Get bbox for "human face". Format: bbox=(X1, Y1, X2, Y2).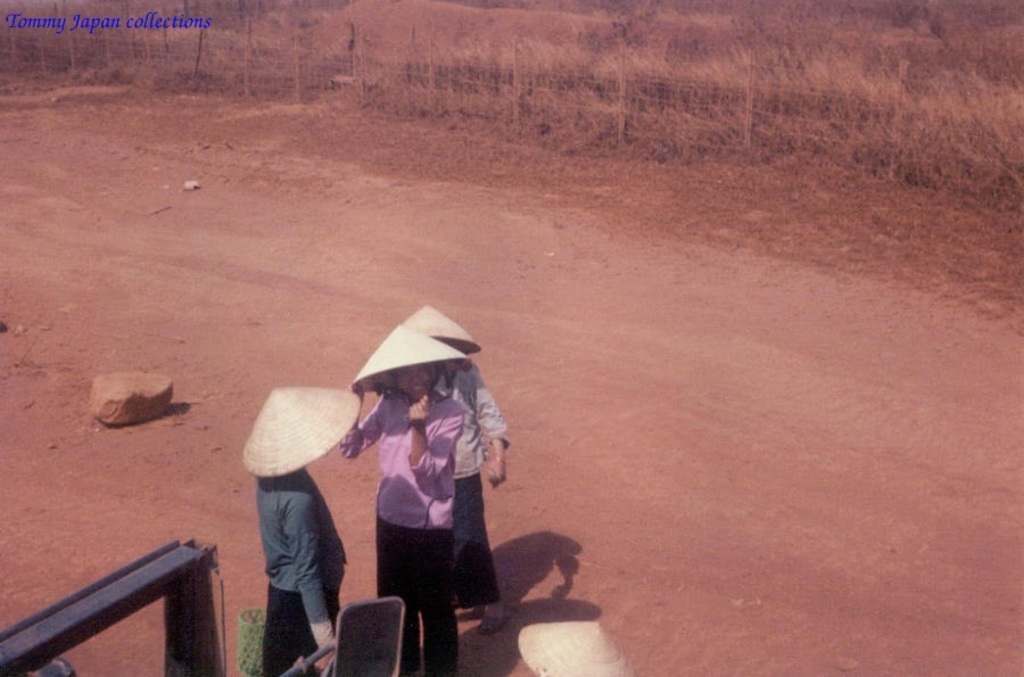
bbox=(396, 368, 435, 402).
